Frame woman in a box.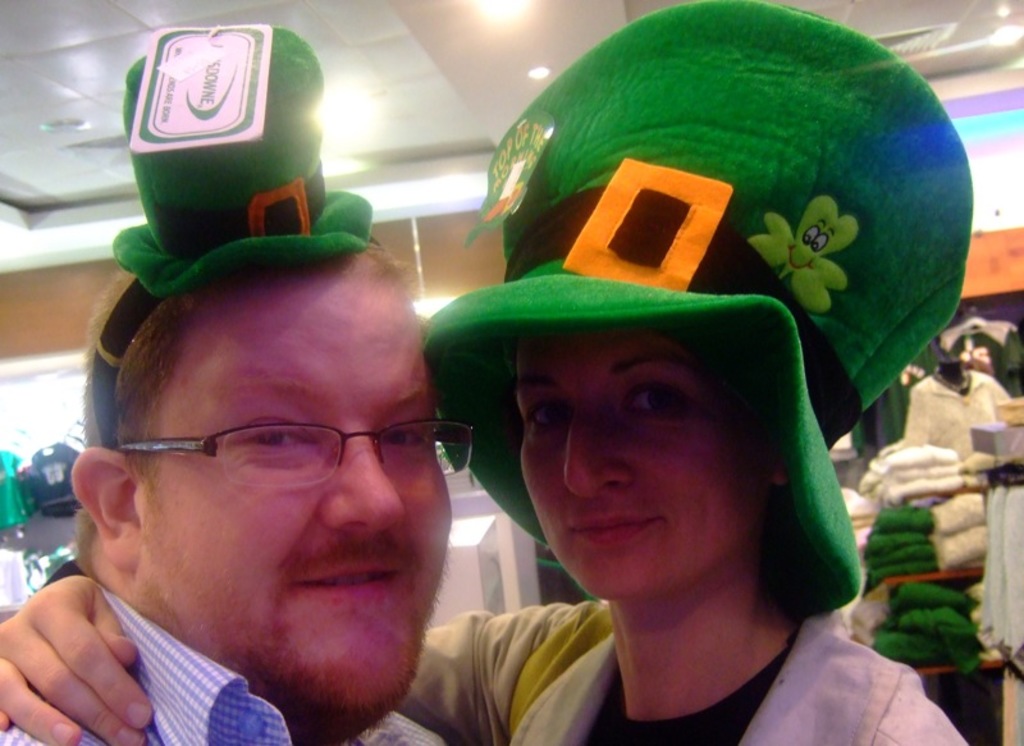
locate(0, 0, 978, 745).
